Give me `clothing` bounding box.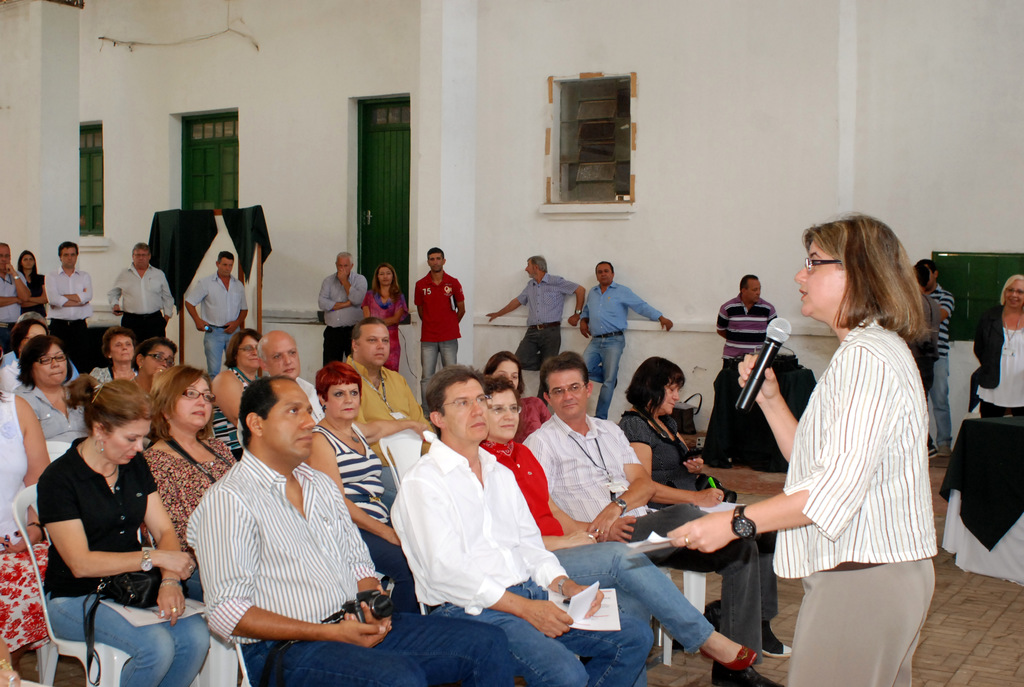
Rect(703, 291, 778, 455).
